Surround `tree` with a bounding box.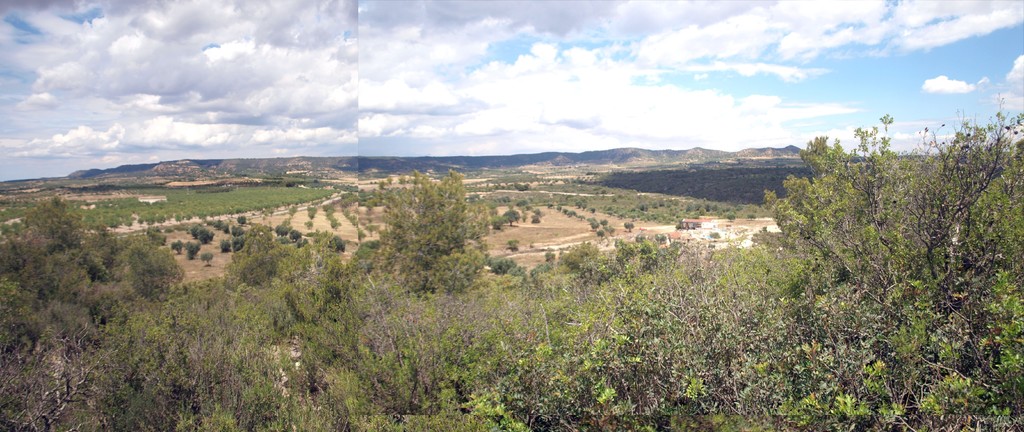
locate(732, 100, 1005, 352).
